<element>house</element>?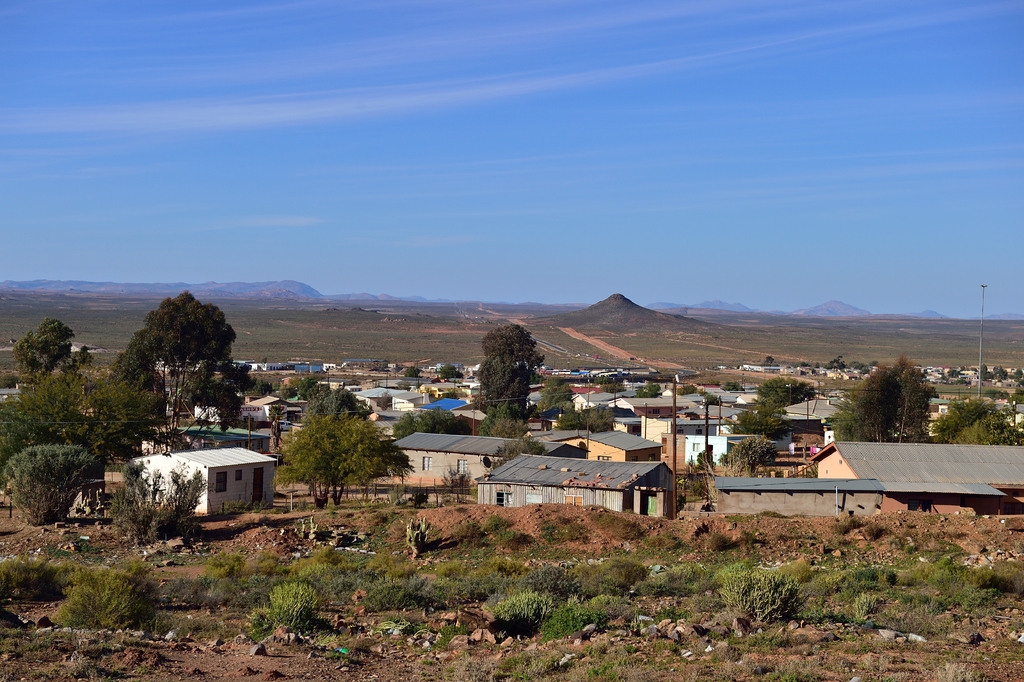
x1=131, y1=449, x2=275, y2=515
